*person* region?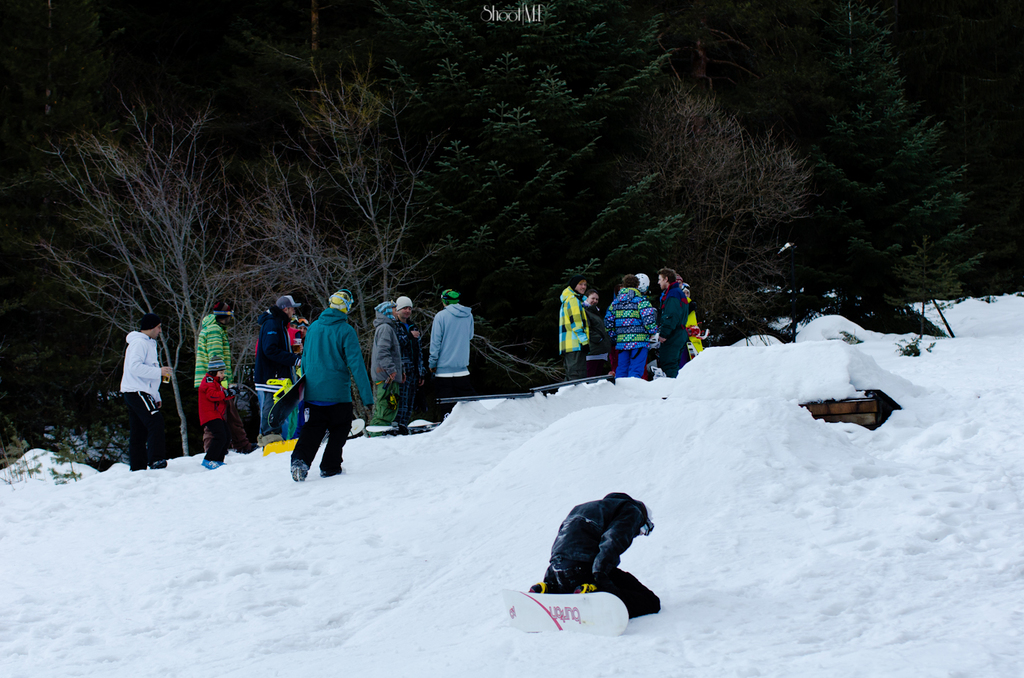
(x1=535, y1=474, x2=680, y2=634)
